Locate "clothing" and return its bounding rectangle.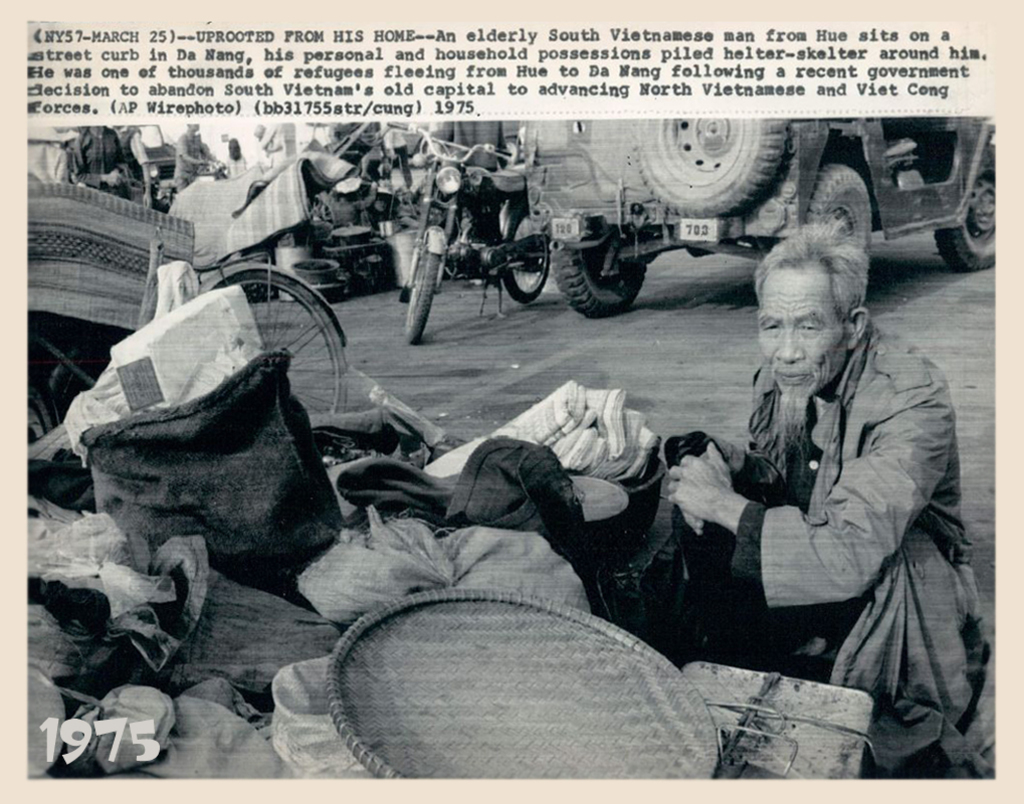
(70,132,127,195).
